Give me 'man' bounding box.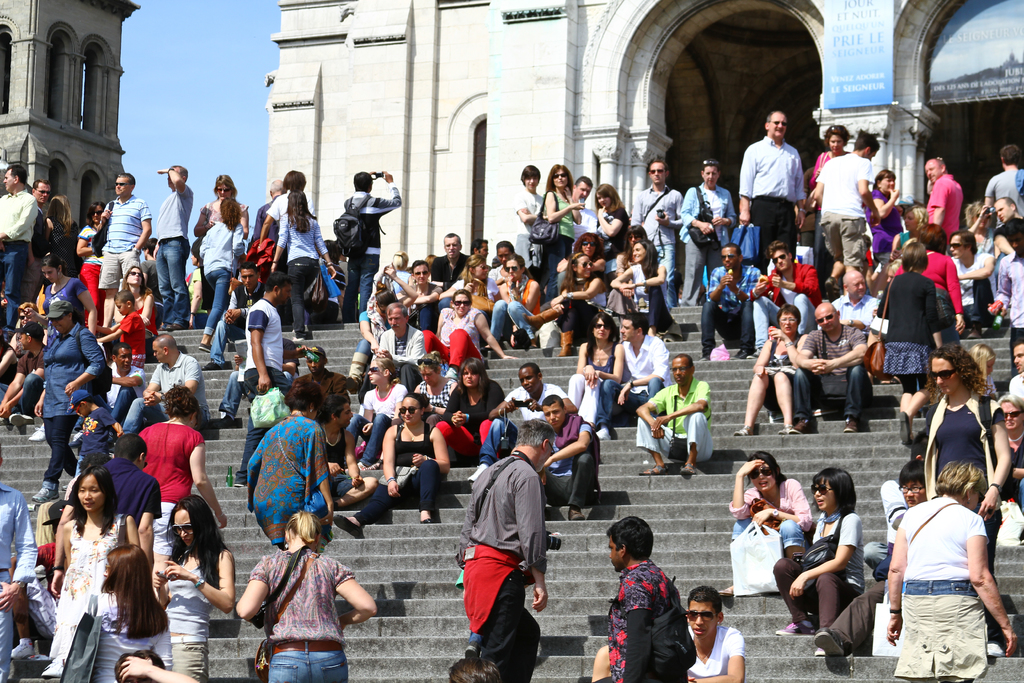
<bbox>99, 174, 152, 327</bbox>.
